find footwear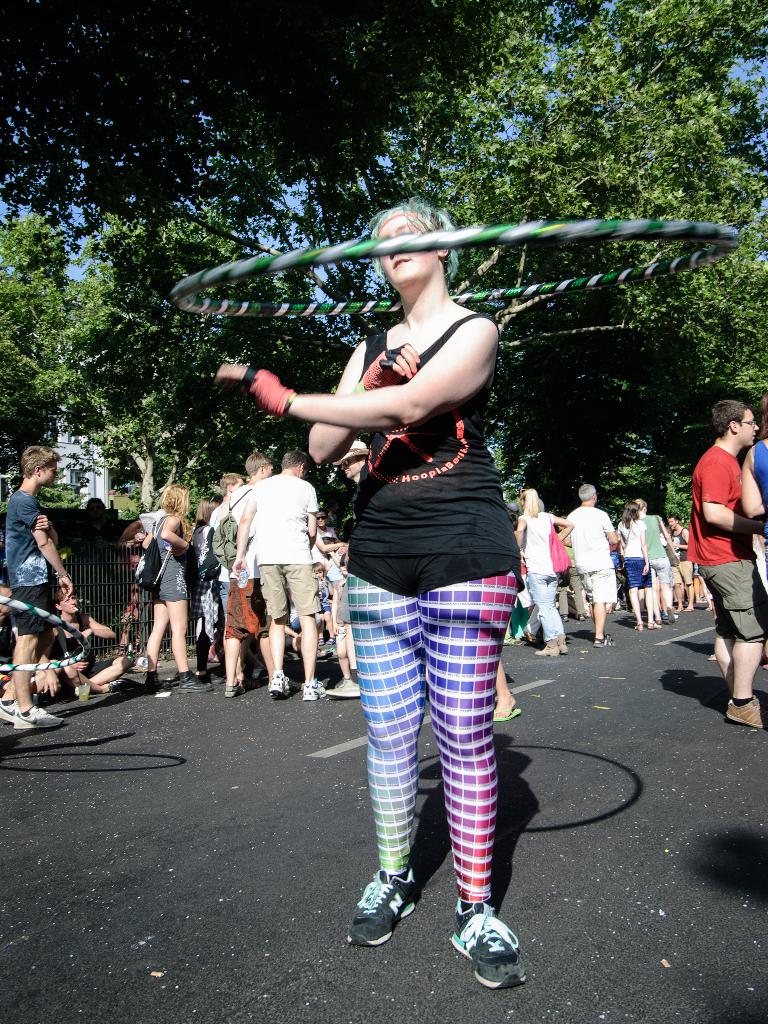
select_region(255, 667, 266, 679)
